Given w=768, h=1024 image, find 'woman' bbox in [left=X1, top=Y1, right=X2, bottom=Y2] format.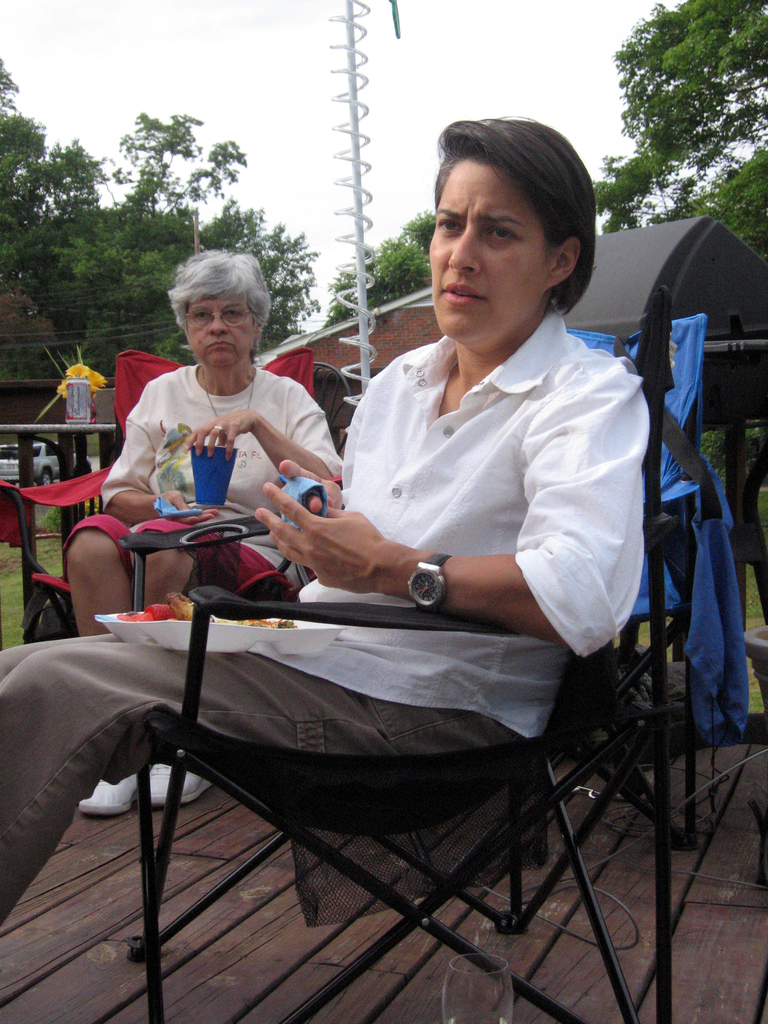
[left=0, top=111, right=652, bottom=928].
